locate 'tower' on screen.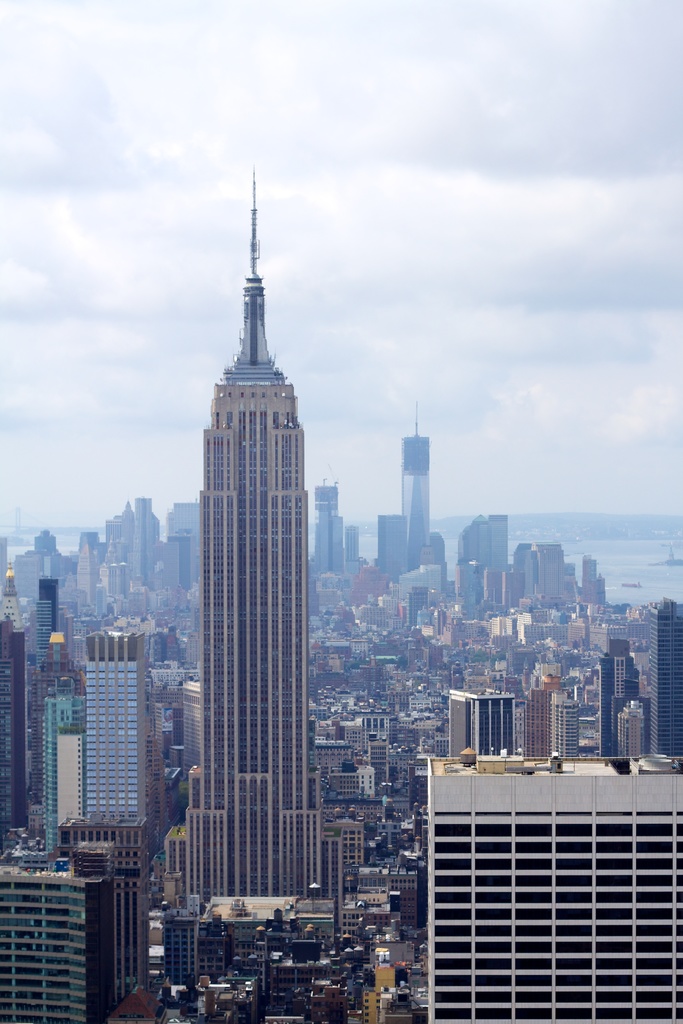
On screen at 308/477/343/582.
